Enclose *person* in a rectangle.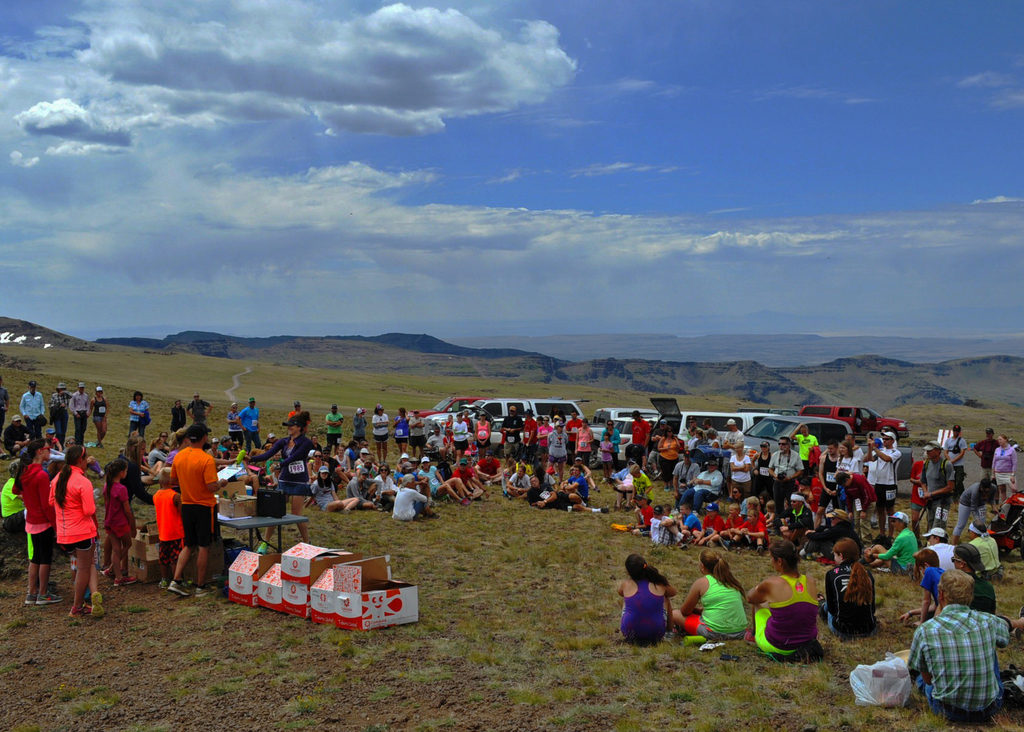
bbox=(56, 434, 102, 620).
